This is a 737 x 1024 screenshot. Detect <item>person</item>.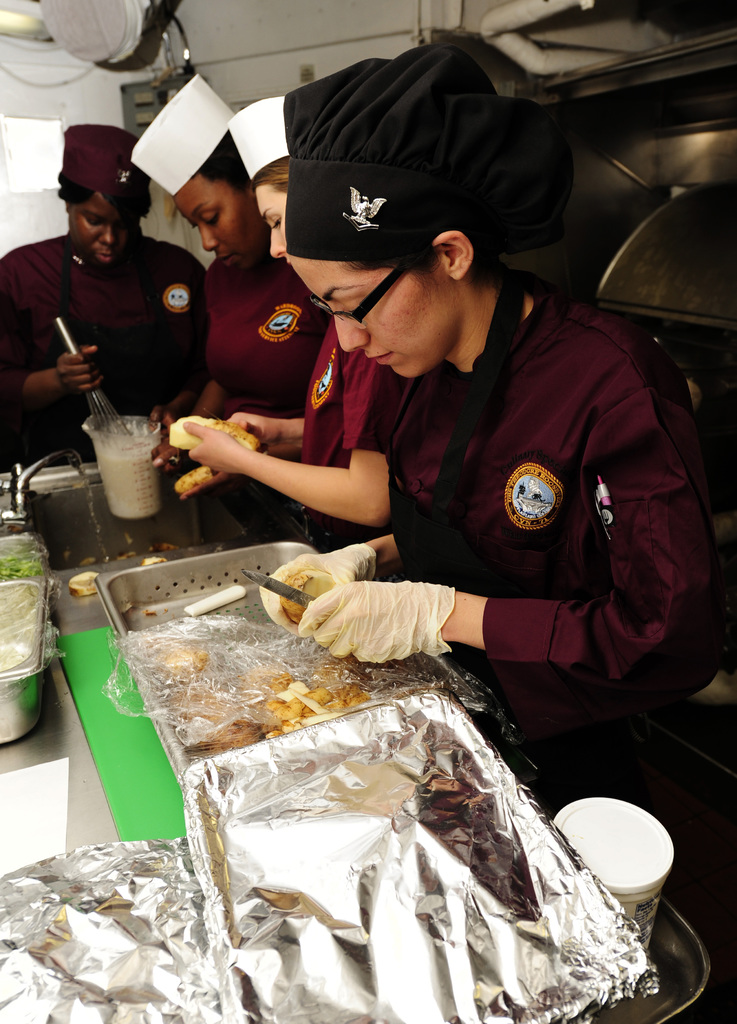
pyautogui.locateOnScreen(170, 72, 683, 811).
